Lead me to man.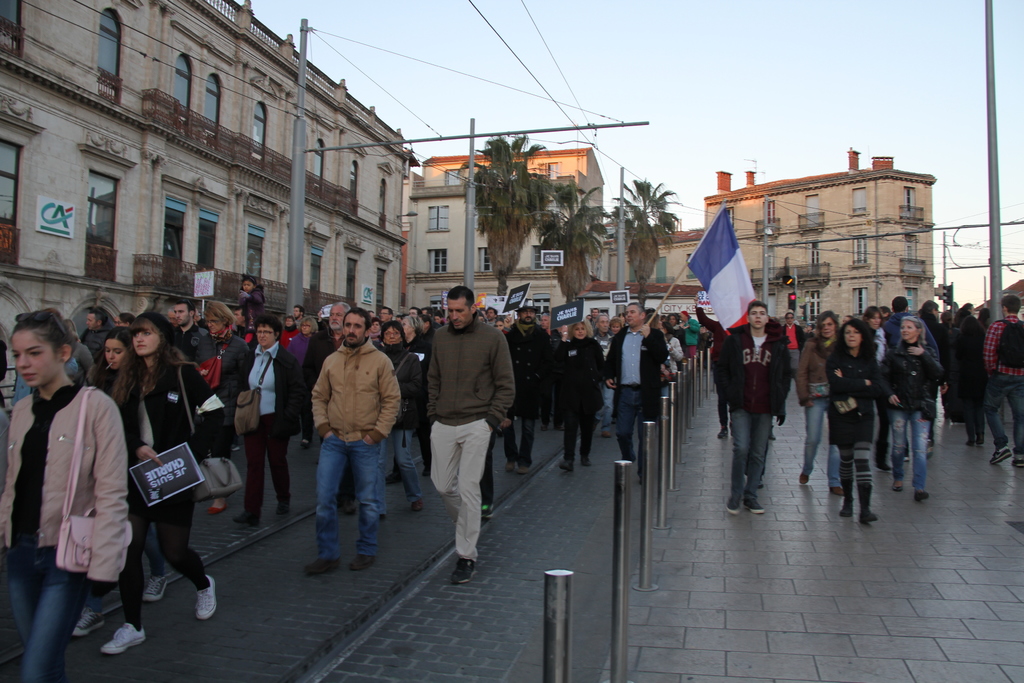
Lead to 605, 299, 673, 462.
